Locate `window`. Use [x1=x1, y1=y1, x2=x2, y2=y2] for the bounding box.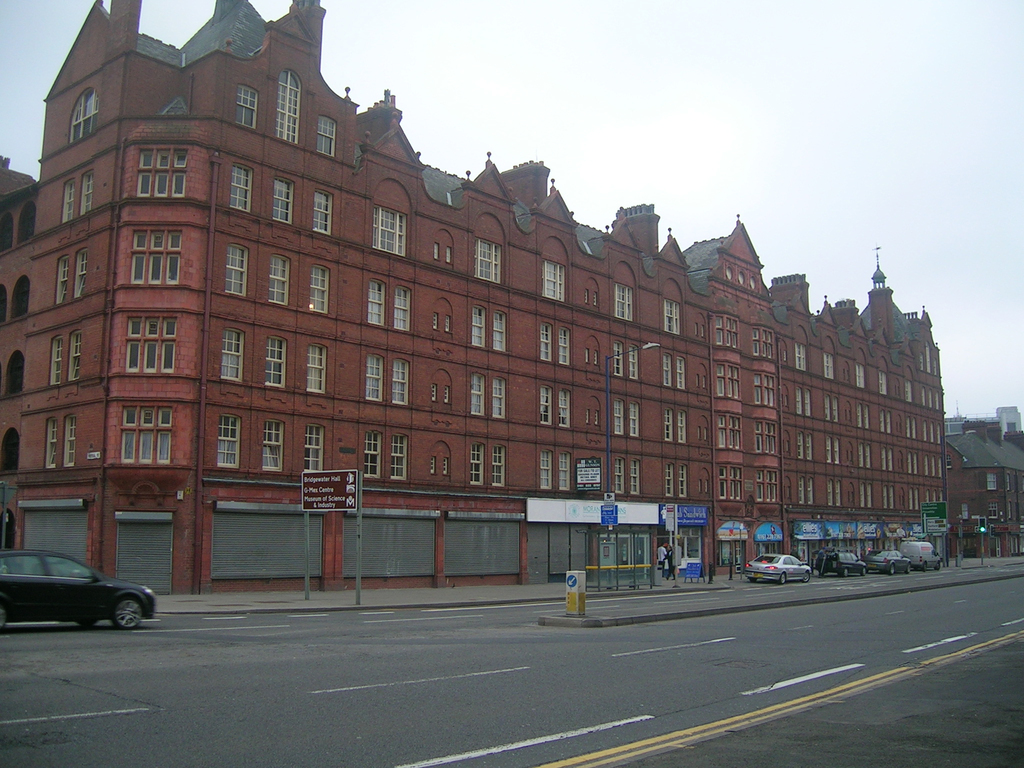
[x1=614, y1=461, x2=621, y2=495].
